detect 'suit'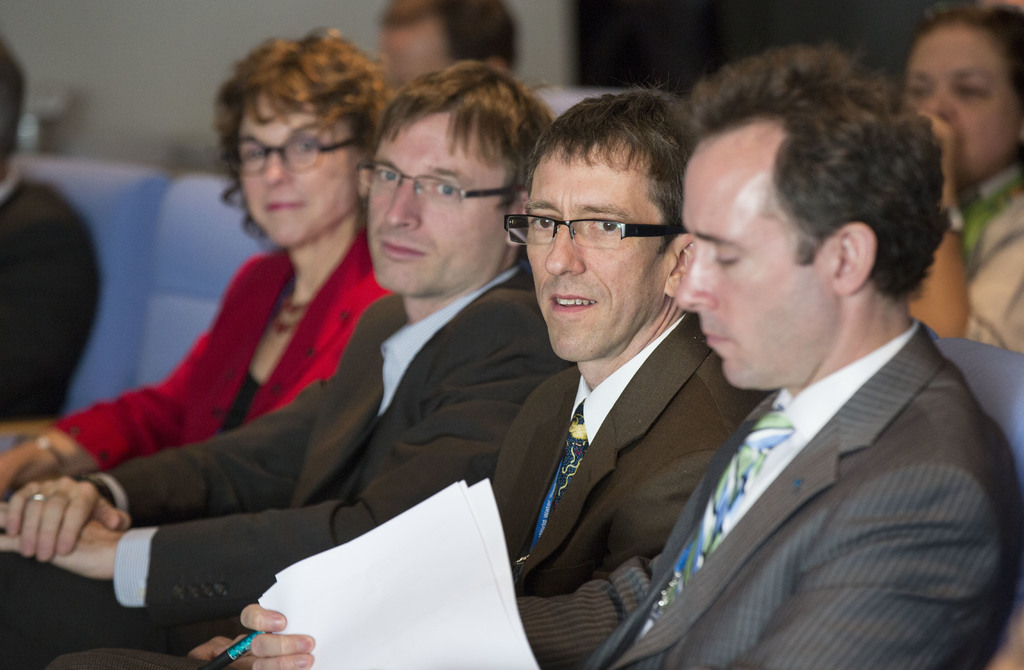
select_region(0, 269, 573, 669)
